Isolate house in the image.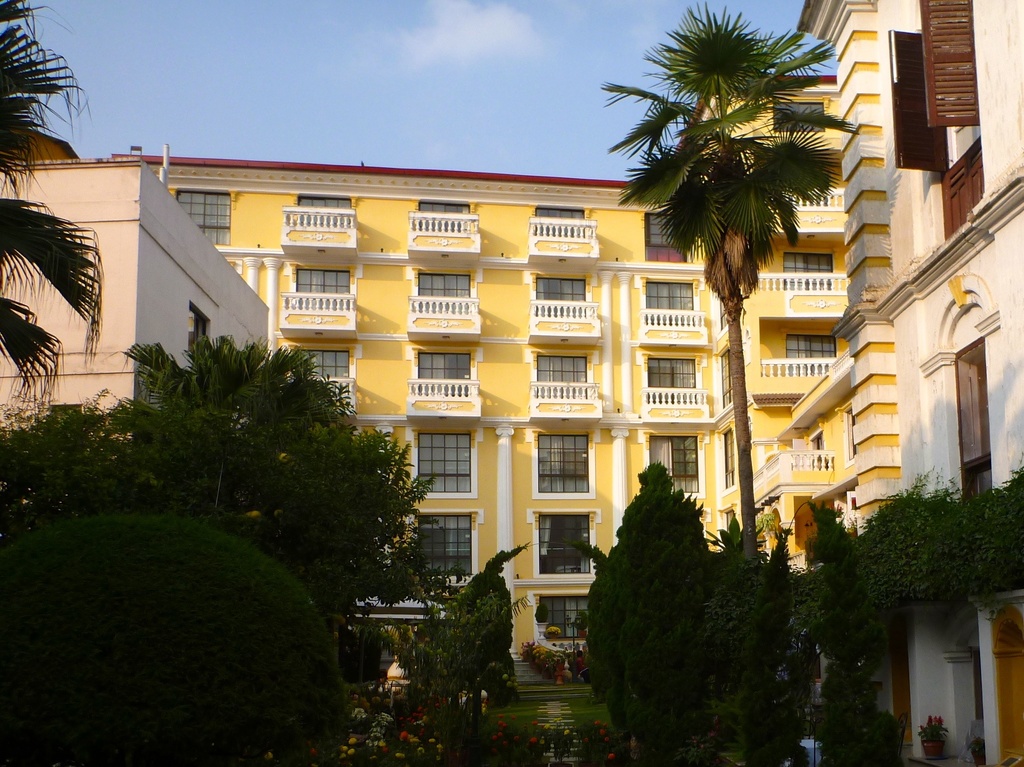
Isolated region: 92 73 860 671.
